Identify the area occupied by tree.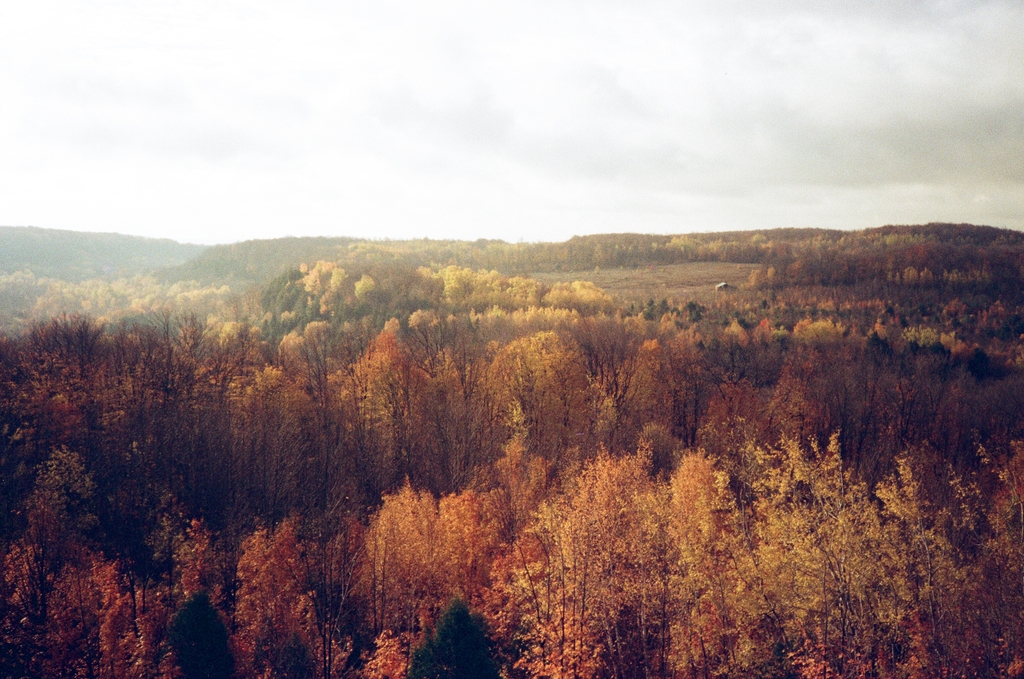
Area: 212:477:321:660.
